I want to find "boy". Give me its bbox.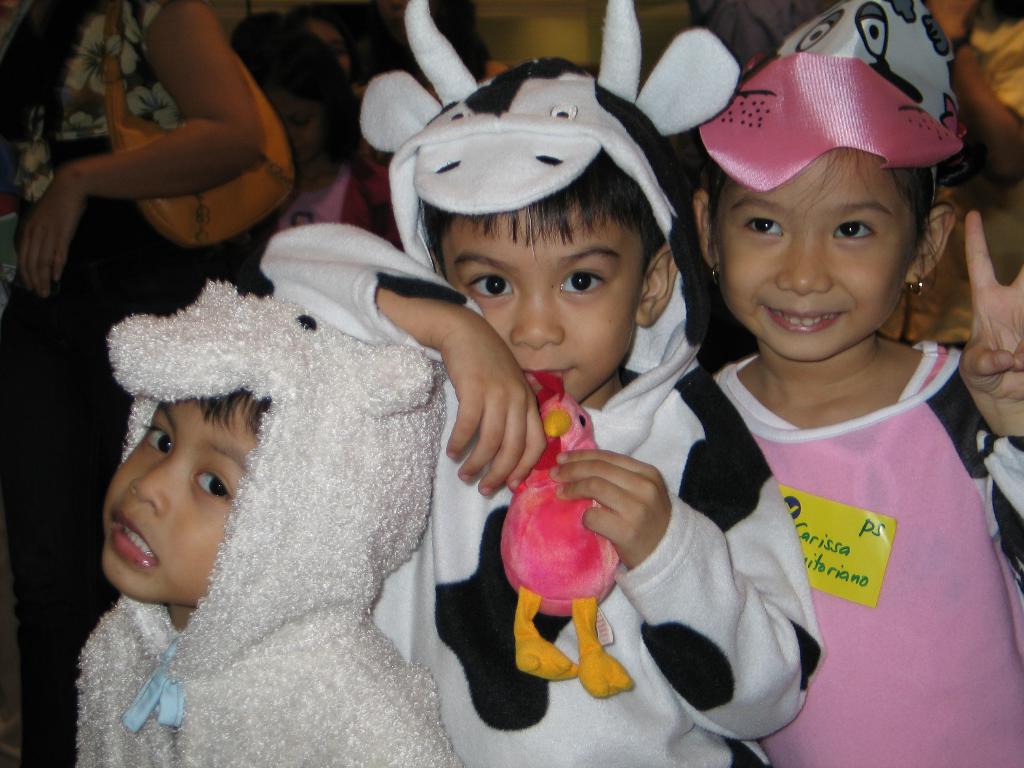
crop(265, 0, 863, 767).
